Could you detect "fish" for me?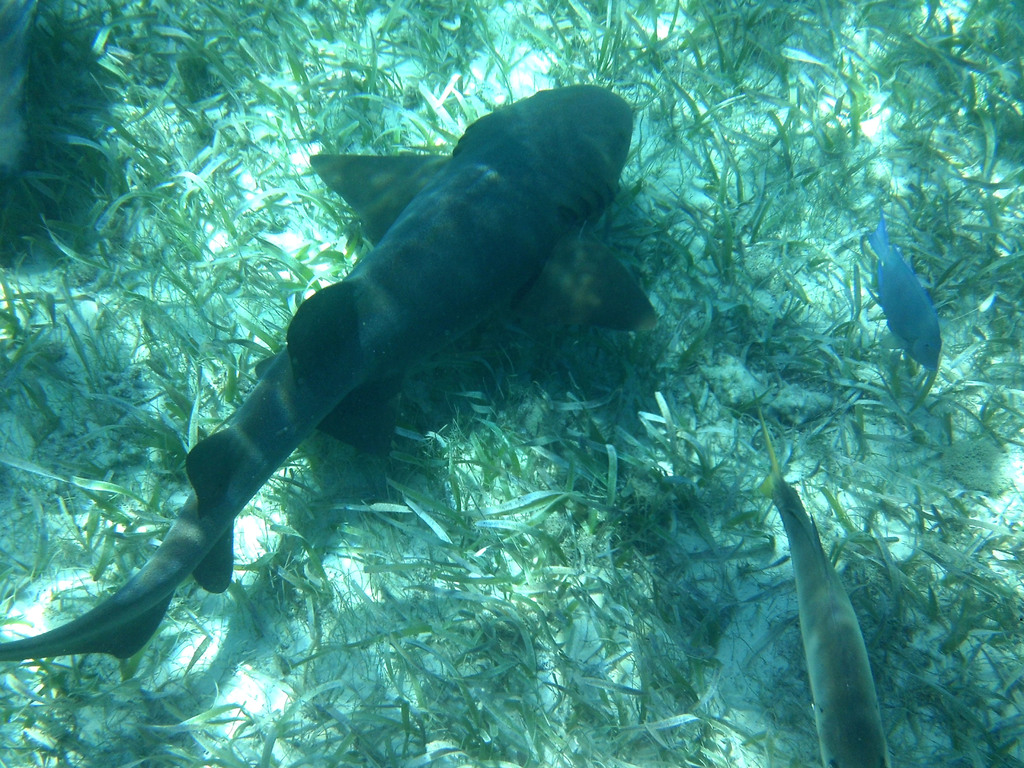
Detection result: (left=862, top=202, right=943, bottom=372).
